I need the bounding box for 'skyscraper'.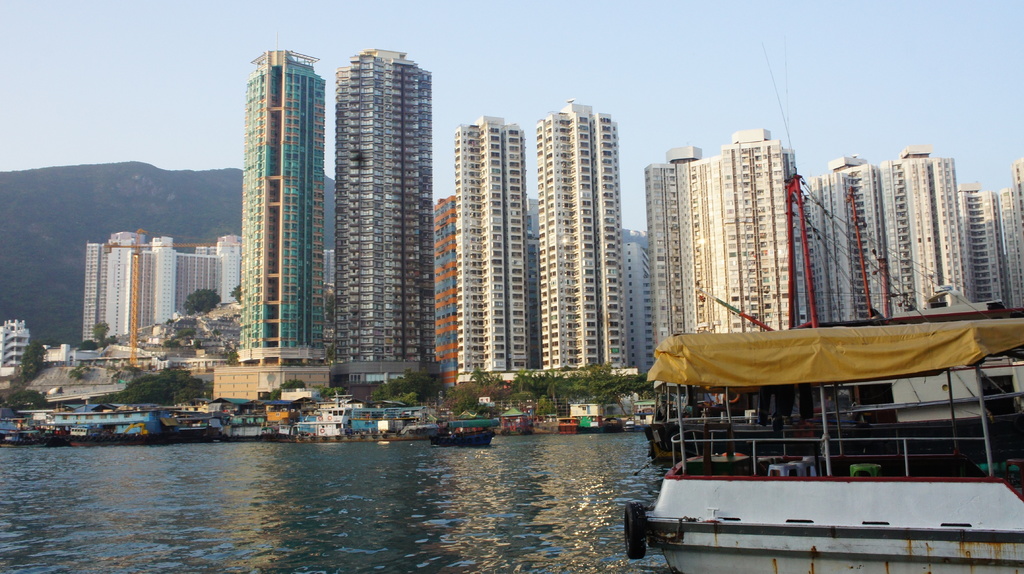
Here it is: [1008, 156, 1023, 310].
